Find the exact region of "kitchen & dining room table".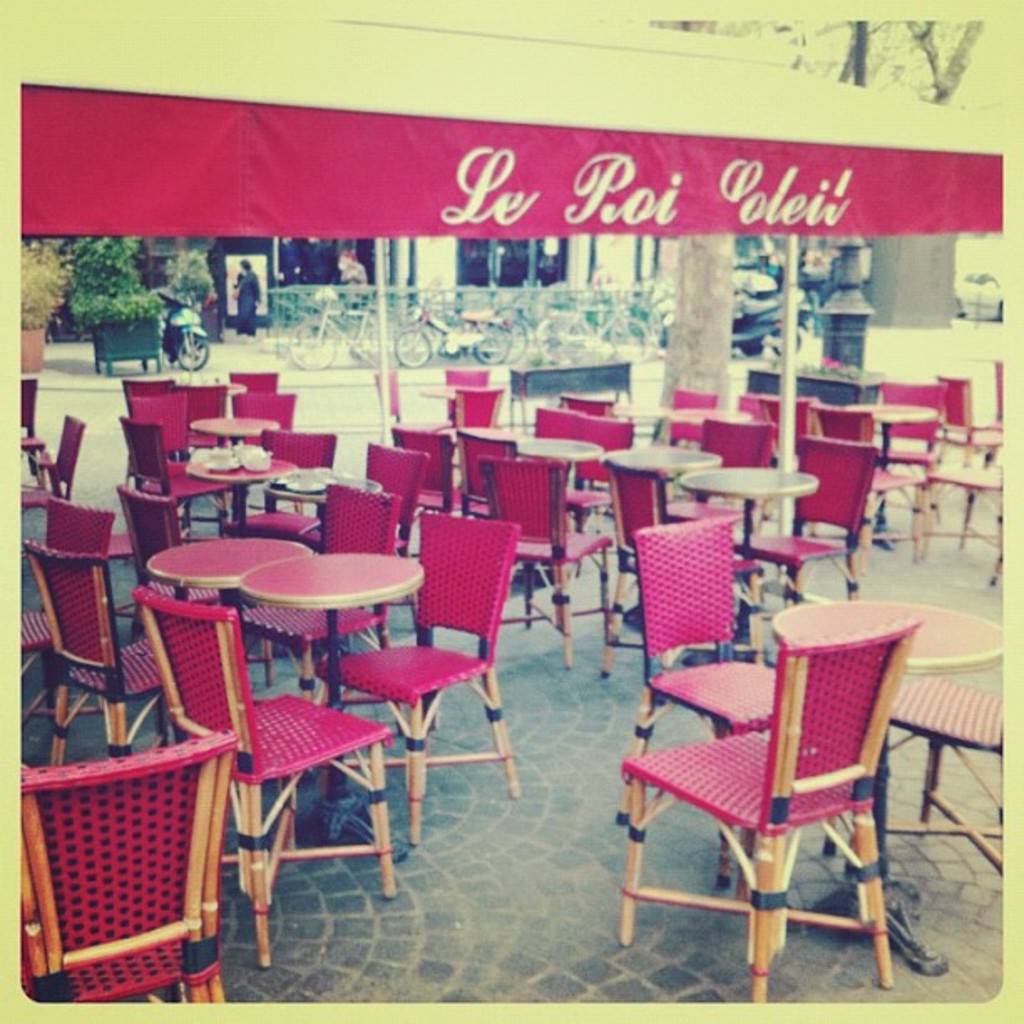
Exact region: pyautogui.locateOnScreen(90, 497, 611, 765).
